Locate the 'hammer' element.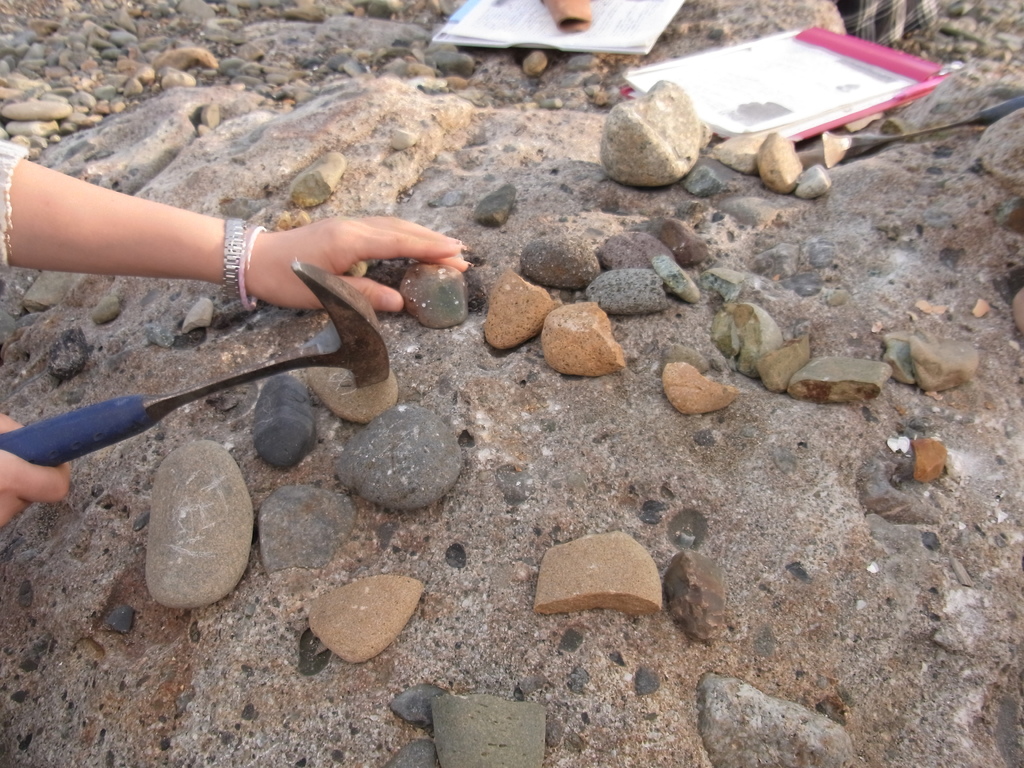
Element bbox: 0, 254, 388, 465.
